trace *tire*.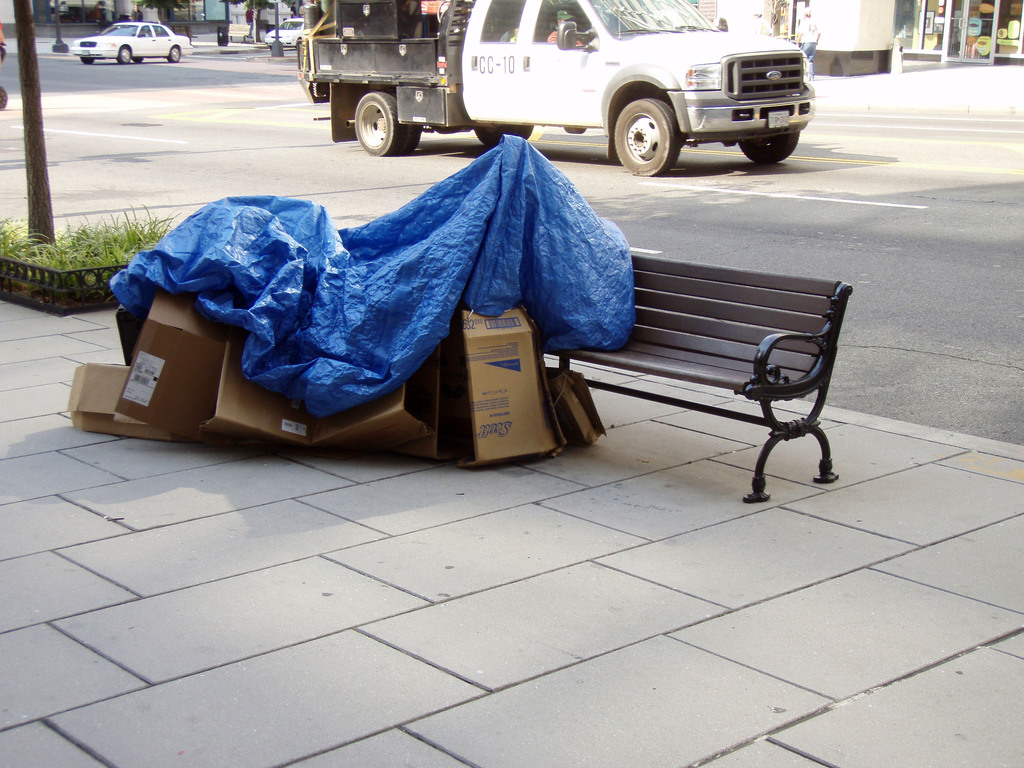
Traced to bbox(404, 126, 419, 153).
